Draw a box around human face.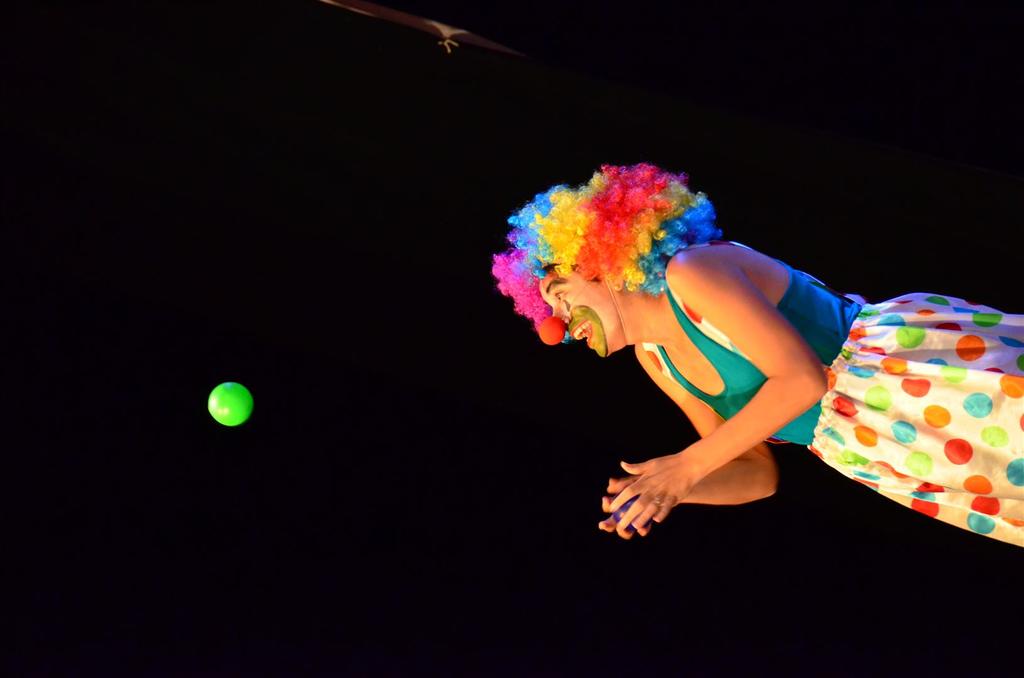
<bbox>536, 262, 621, 354</bbox>.
